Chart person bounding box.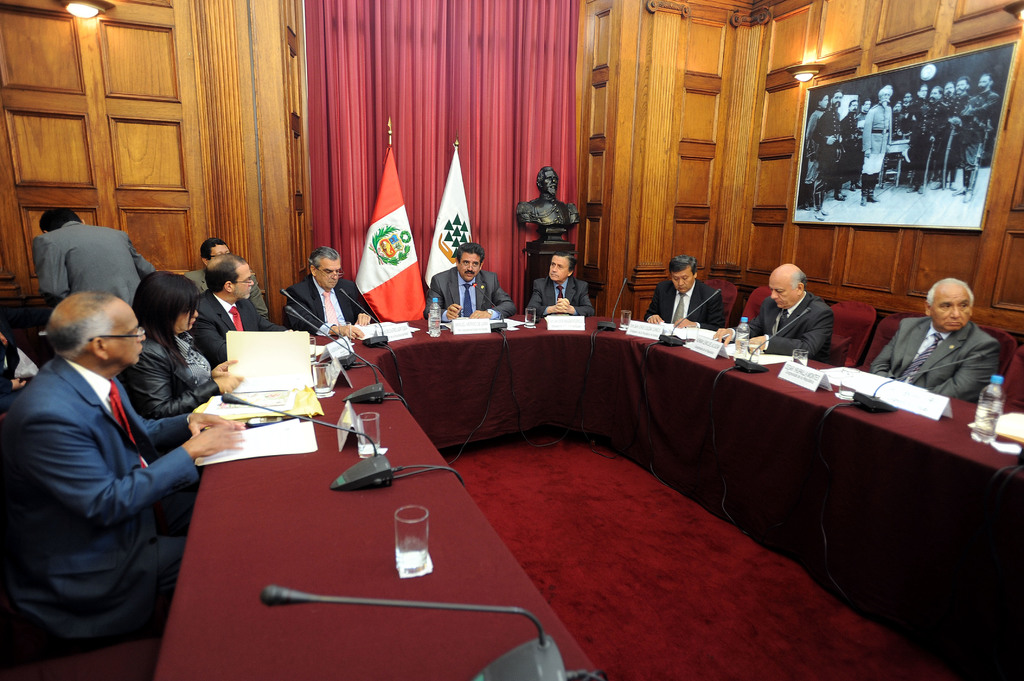
Charted: box=[646, 257, 724, 332].
